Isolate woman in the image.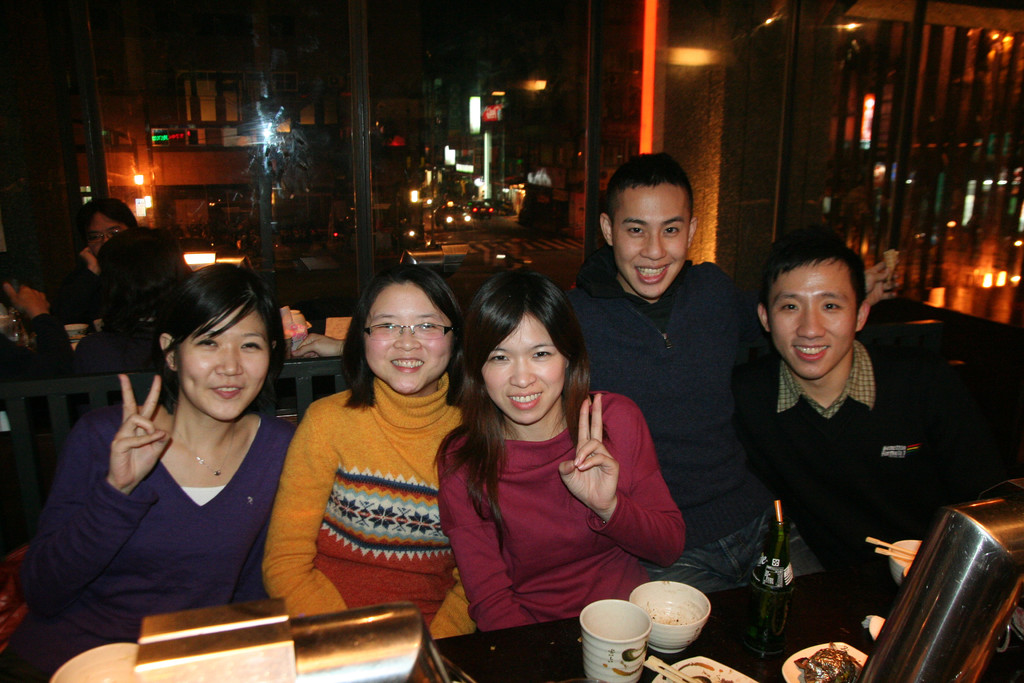
Isolated region: box=[49, 270, 305, 656].
